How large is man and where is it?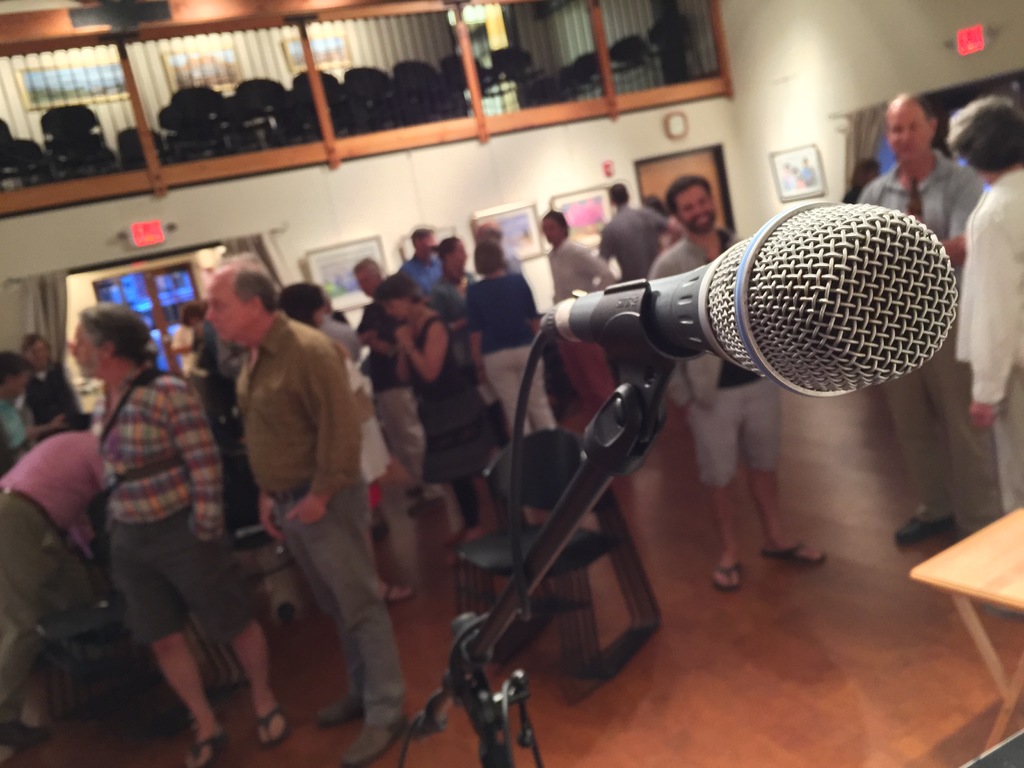
Bounding box: select_region(477, 223, 521, 273).
